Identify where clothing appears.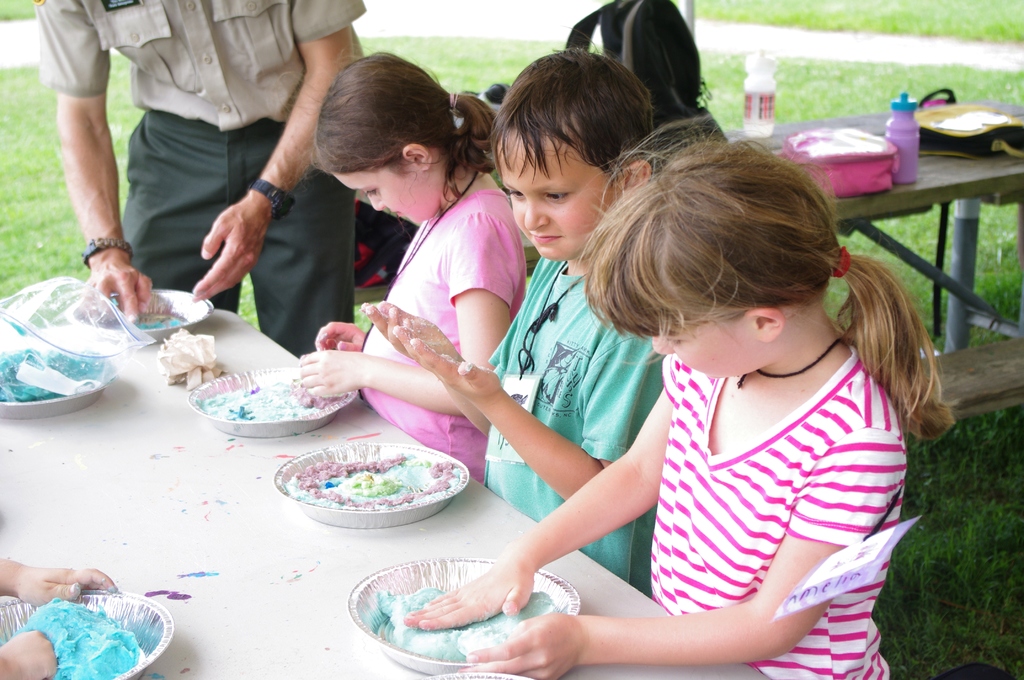
Appears at bbox=(484, 261, 679, 590).
